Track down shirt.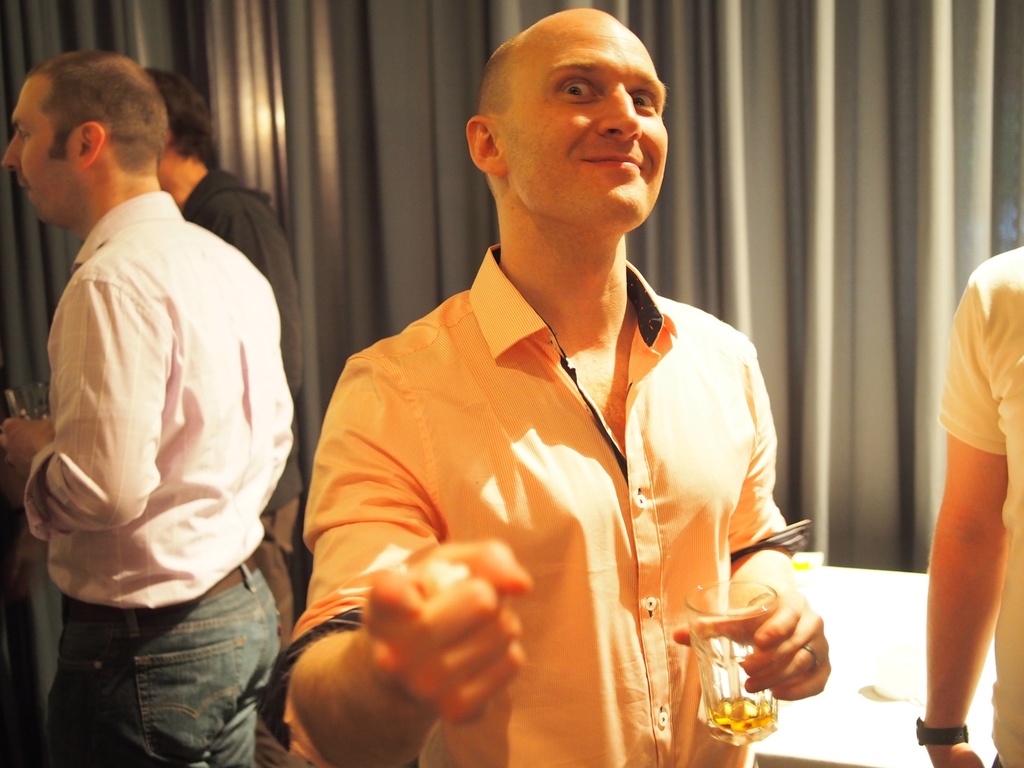
Tracked to (262, 114, 852, 767).
